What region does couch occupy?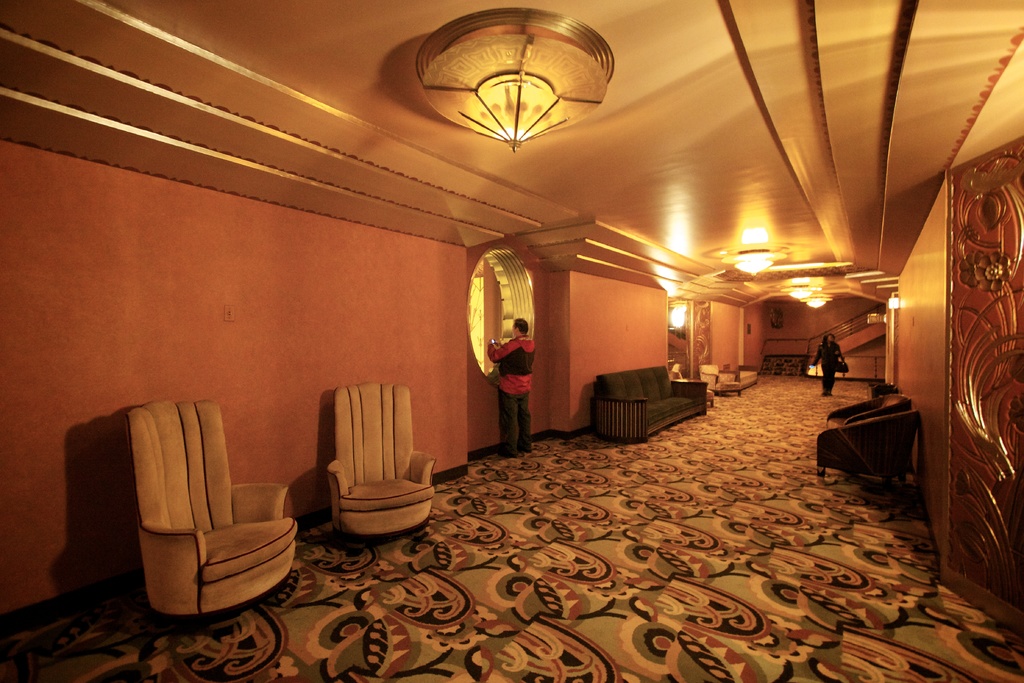
bbox=(591, 366, 707, 443).
